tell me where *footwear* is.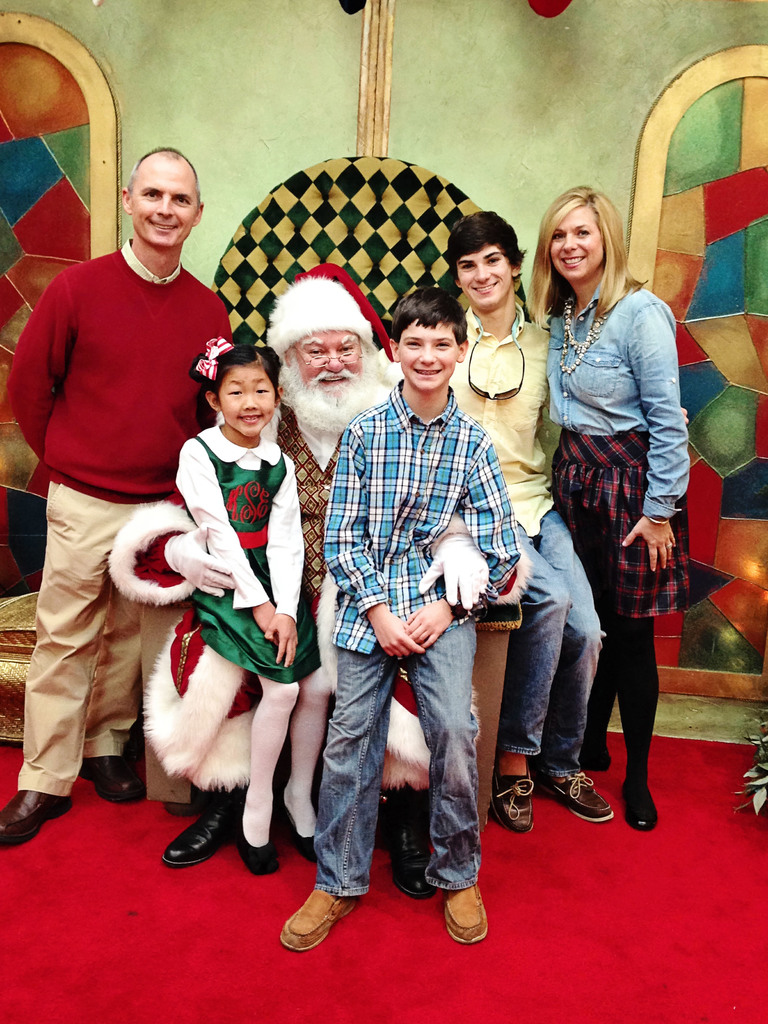
*footwear* is at locate(83, 756, 149, 805).
